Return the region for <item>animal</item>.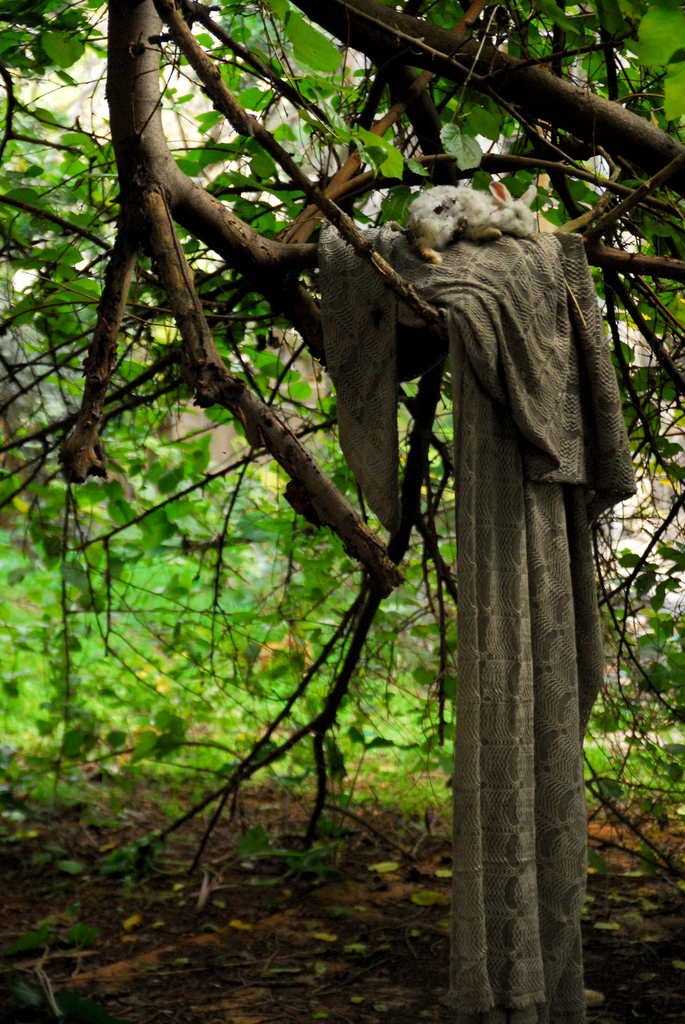
pyautogui.locateOnScreen(397, 175, 538, 266).
